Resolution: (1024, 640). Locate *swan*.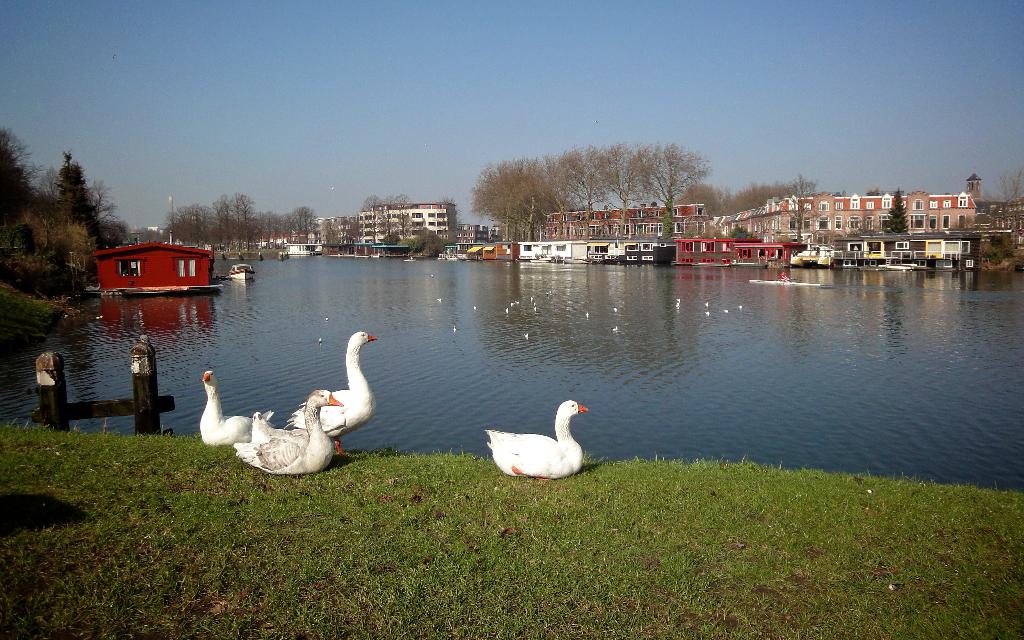
bbox=[230, 388, 341, 476].
